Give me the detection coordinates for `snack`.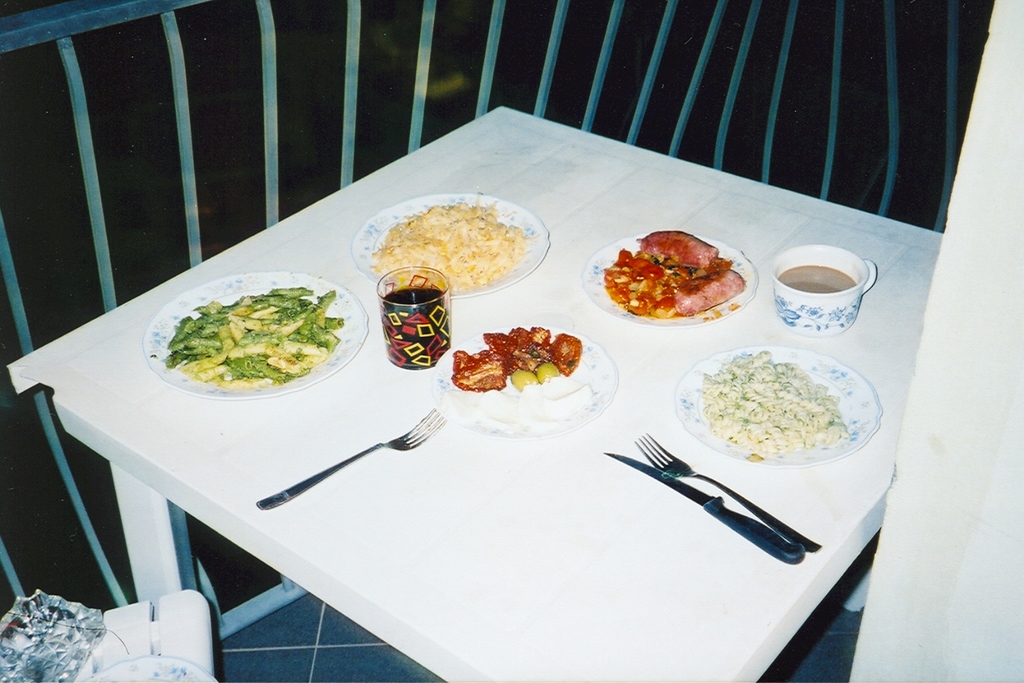
crop(371, 205, 534, 290).
